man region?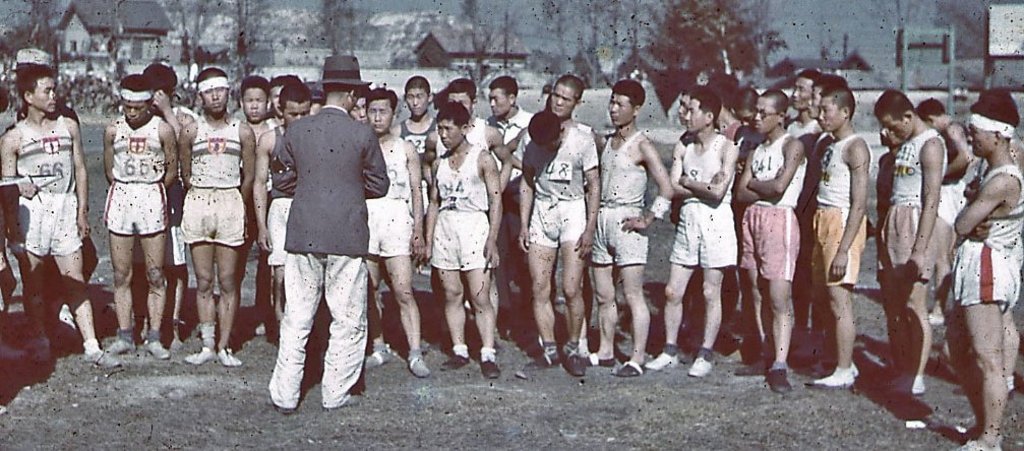
[573, 75, 667, 372]
